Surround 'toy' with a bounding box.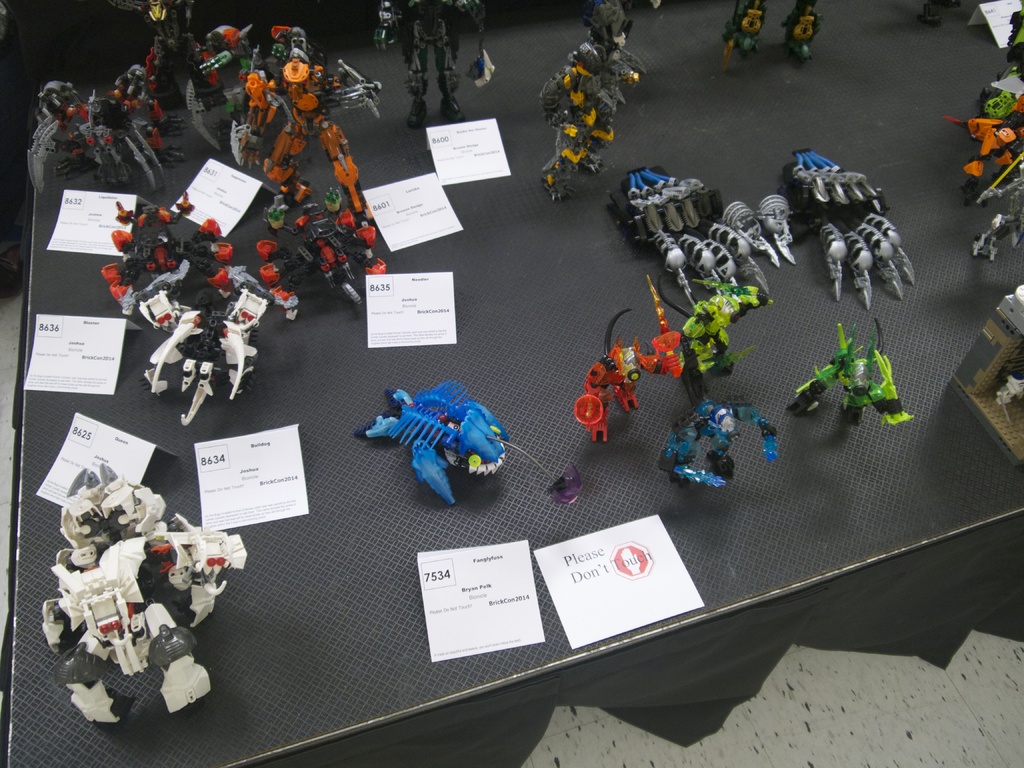
<bbox>262, 158, 328, 327</bbox>.
